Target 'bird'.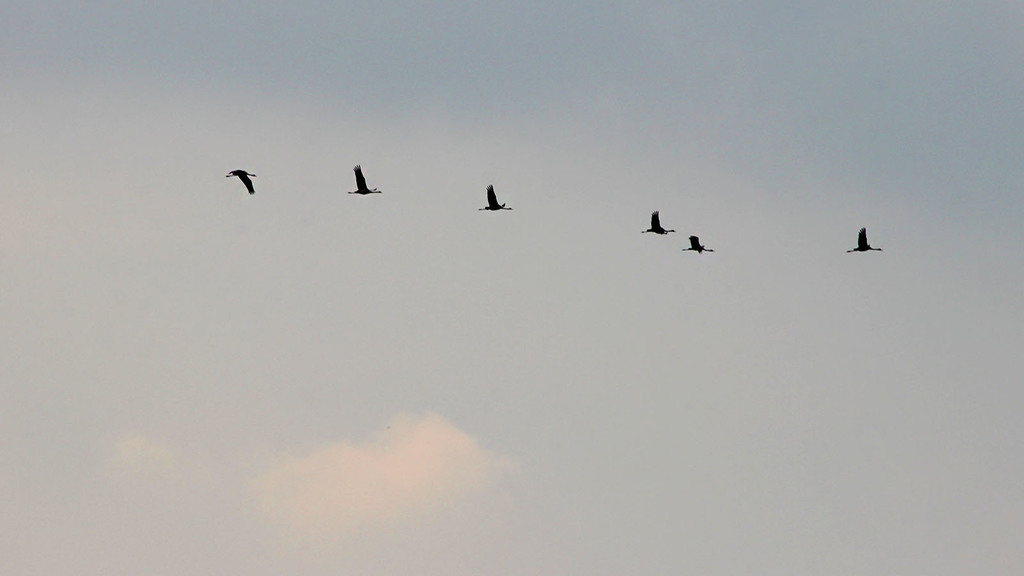
Target region: x1=682, y1=233, x2=717, y2=257.
